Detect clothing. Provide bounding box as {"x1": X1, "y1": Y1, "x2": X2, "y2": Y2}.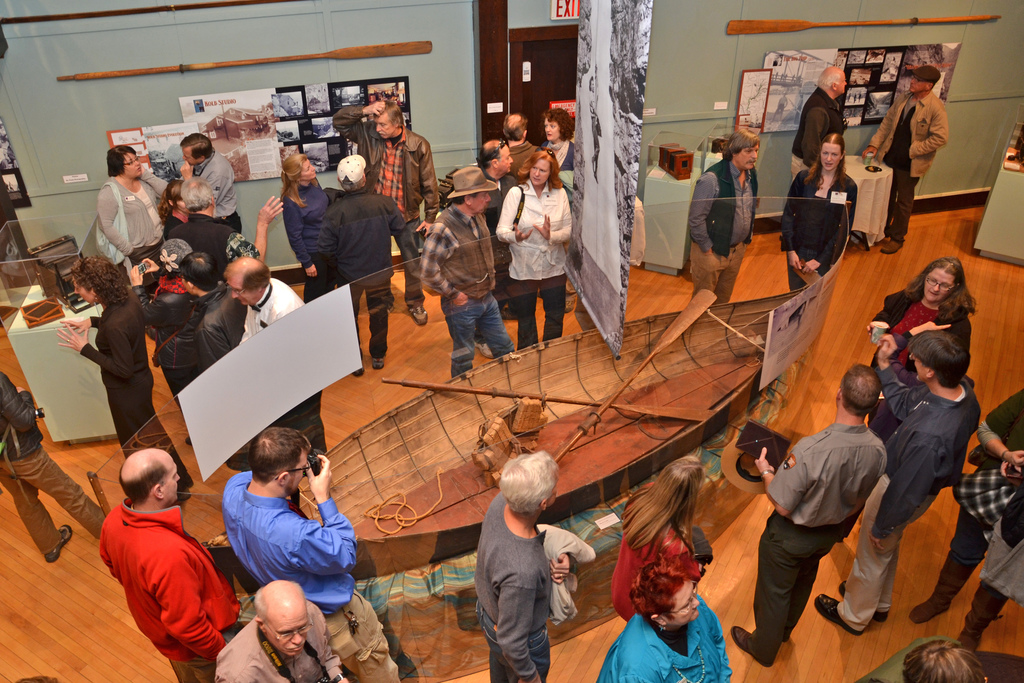
{"x1": 76, "y1": 292, "x2": 193, "y2": 486}.
